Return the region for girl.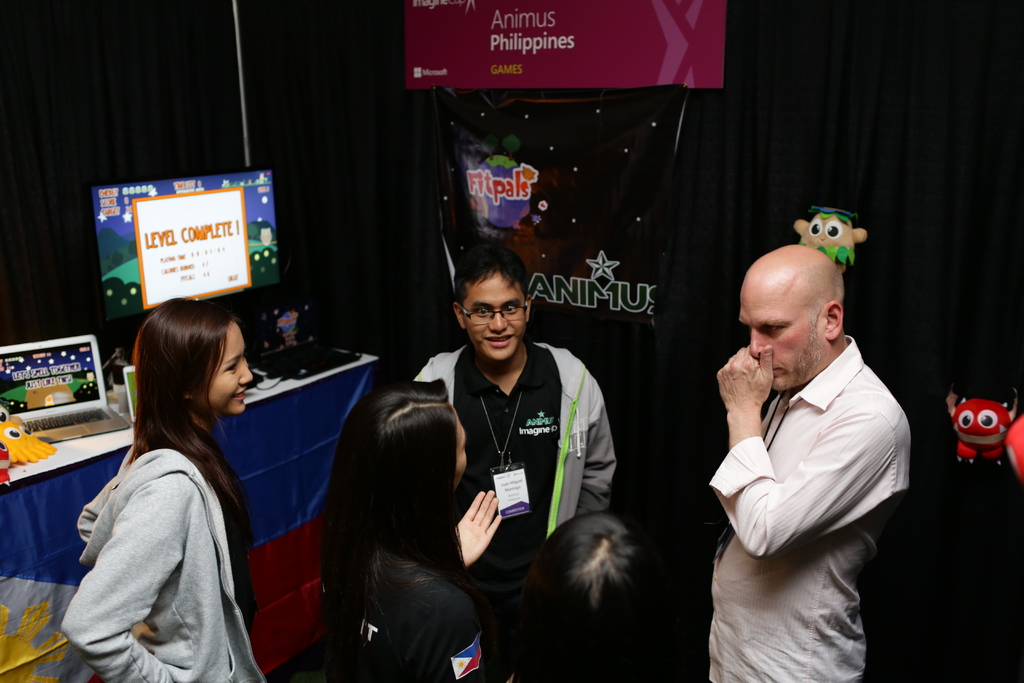
locate(317, 384, 507, 682).
